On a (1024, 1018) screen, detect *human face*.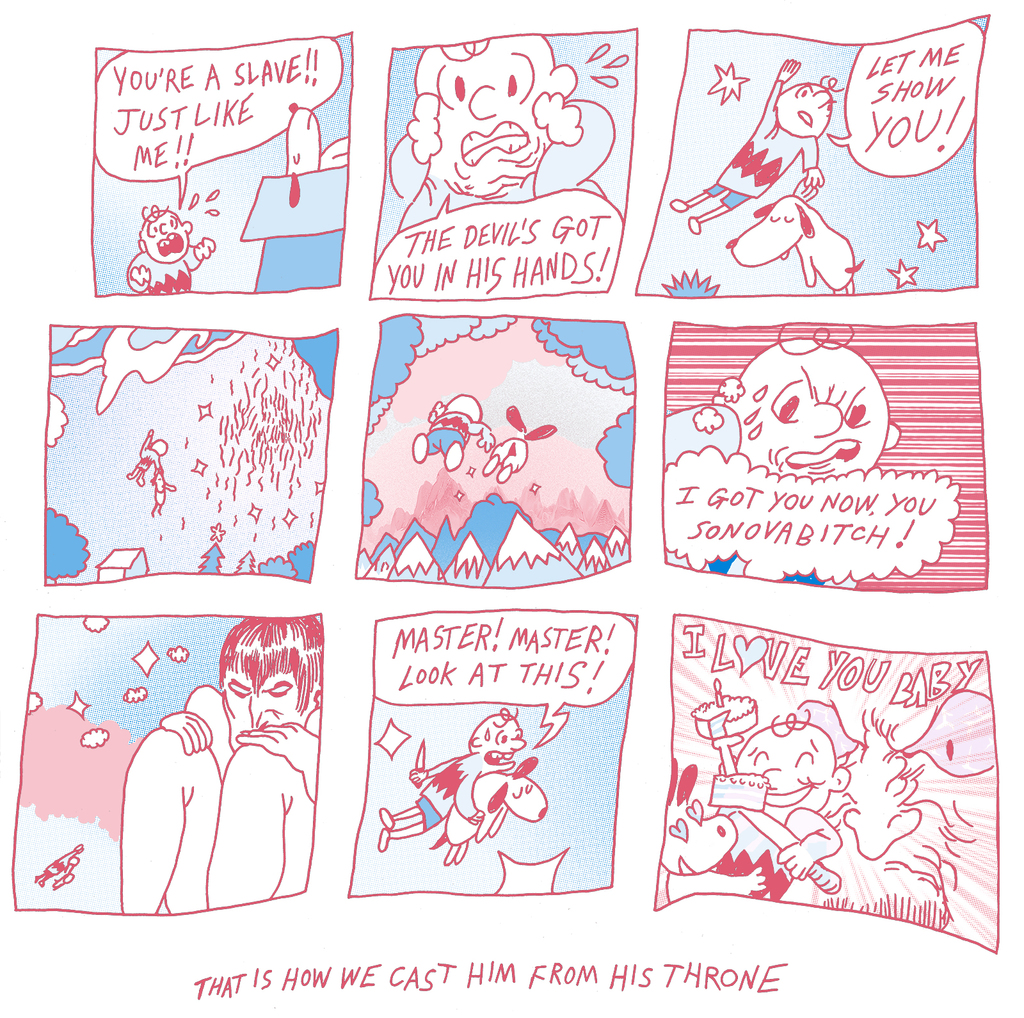
780,85,828,133.
